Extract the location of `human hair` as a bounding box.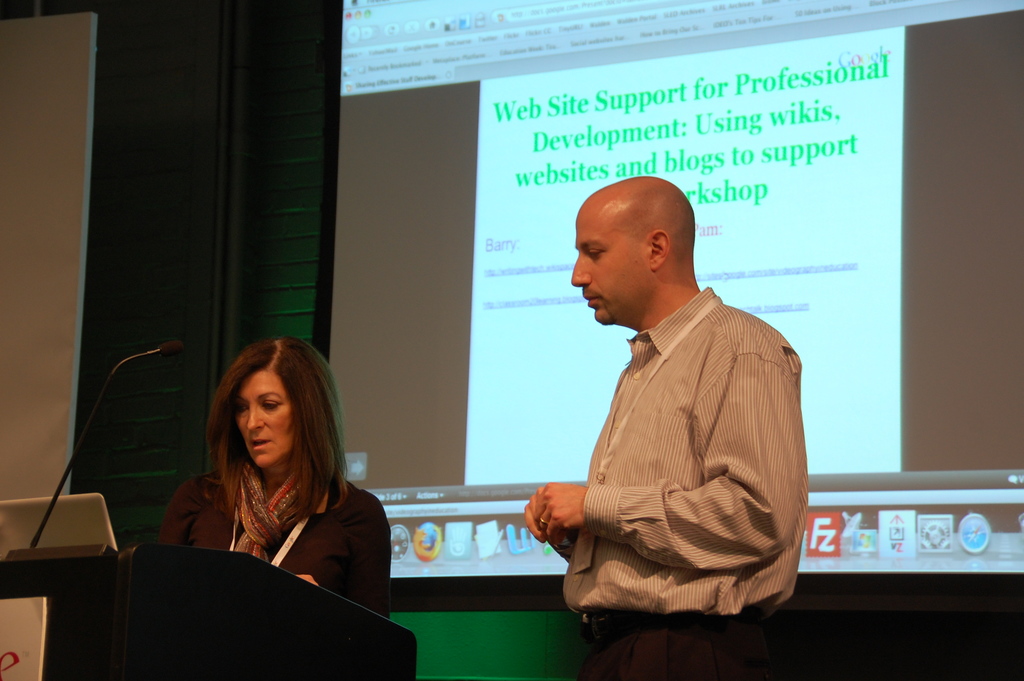
<box>200,336,340,542</box>.
